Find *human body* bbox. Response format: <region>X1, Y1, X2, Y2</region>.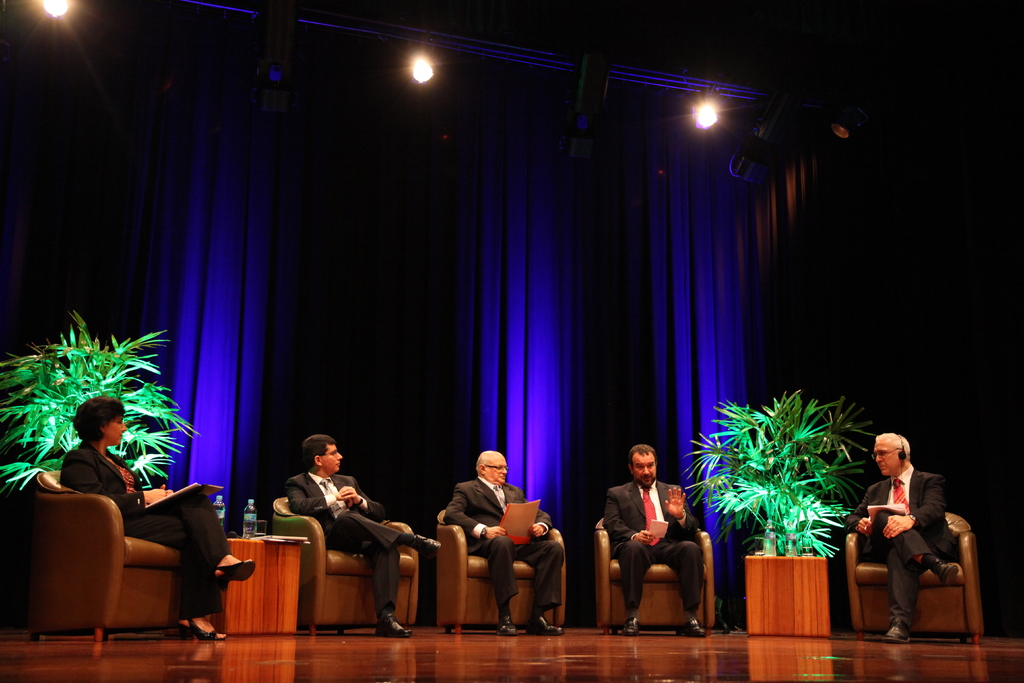
<region>602, 440, 710, 638</region>.
